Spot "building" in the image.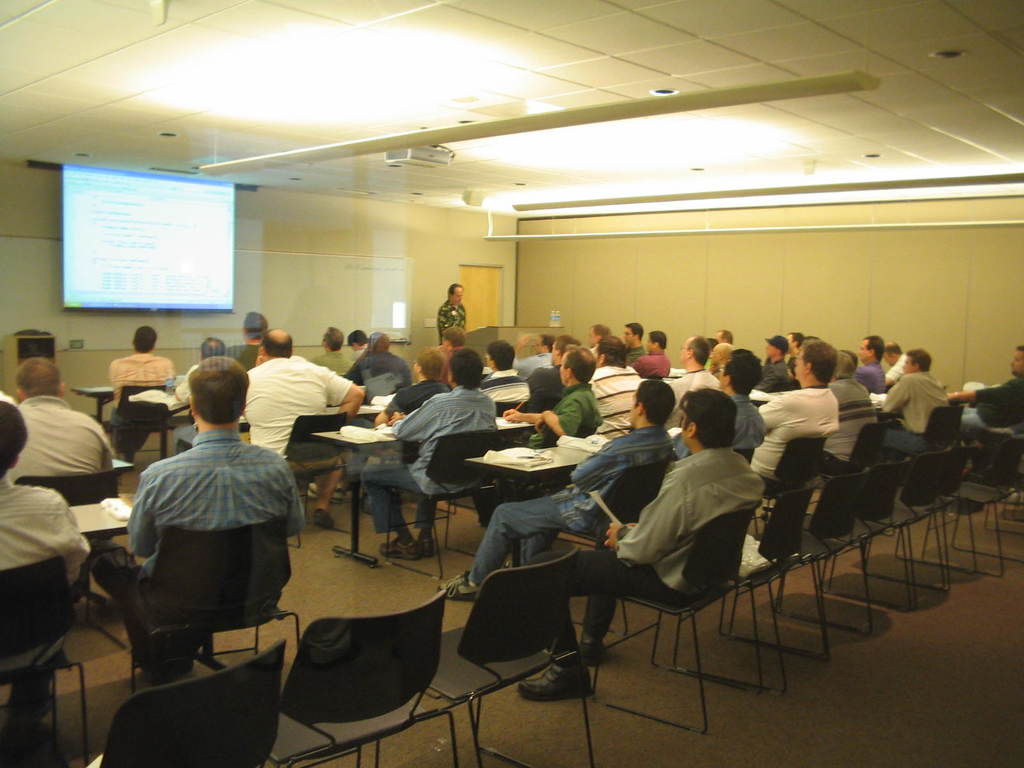
"building" found at locate(0, 0, 1023, 765).
